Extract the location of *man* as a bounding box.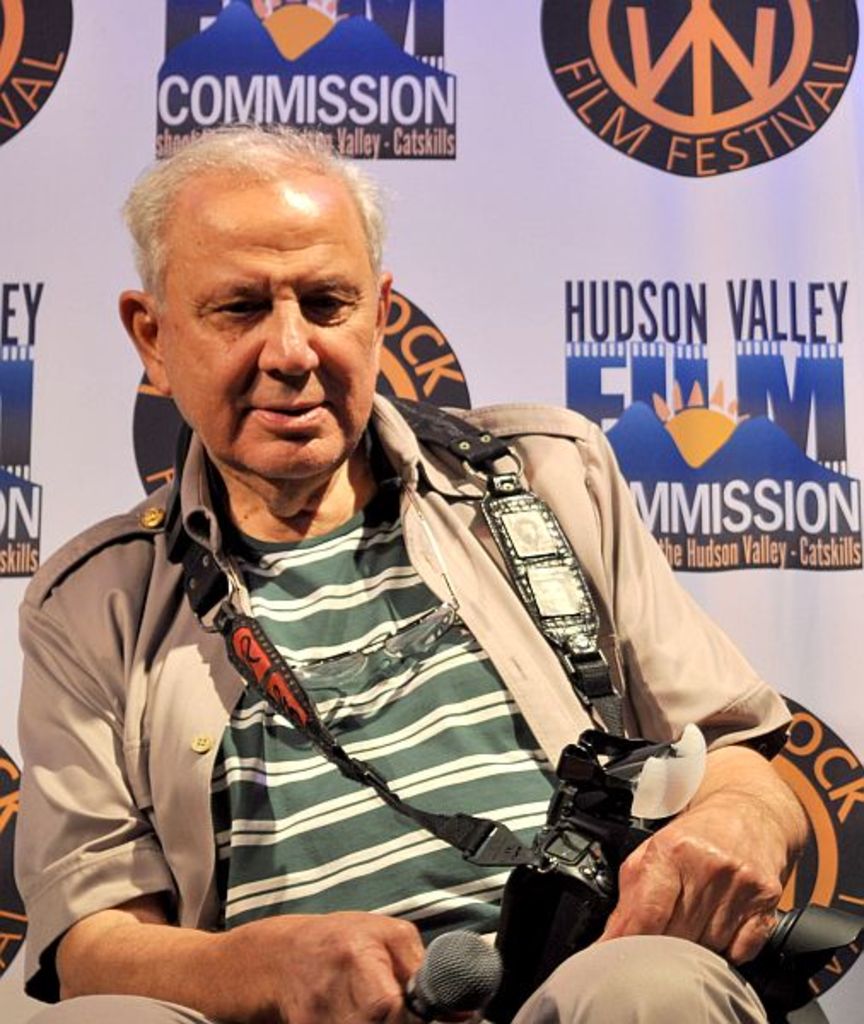
l=38, t=169, r=770, b=1014.
